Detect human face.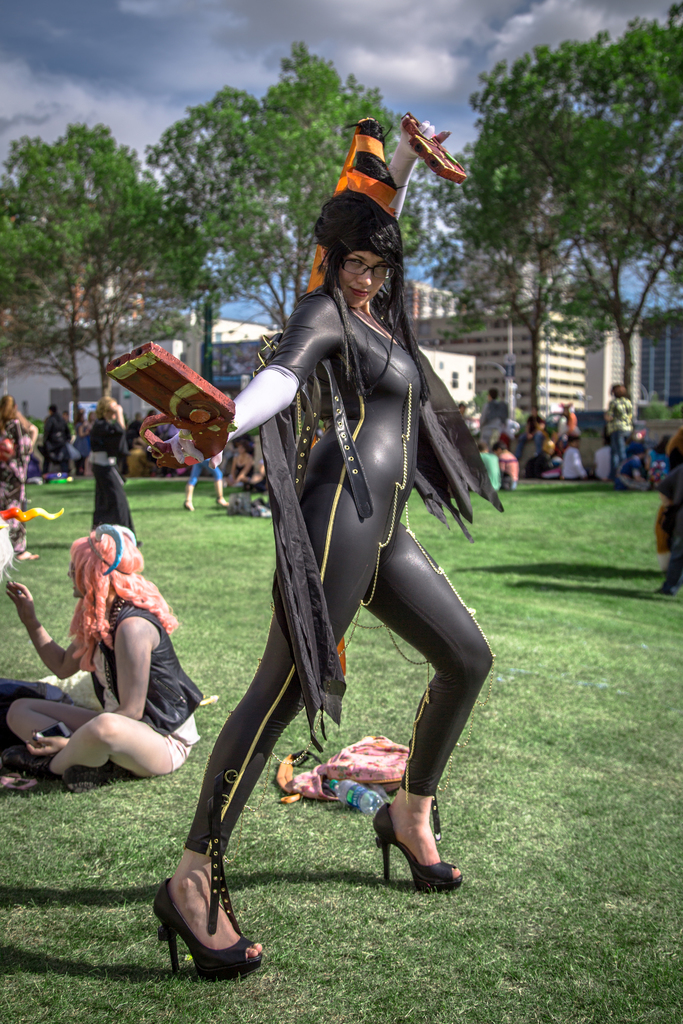
Detected at [left=340, top=250, right=389, bottom=309].
